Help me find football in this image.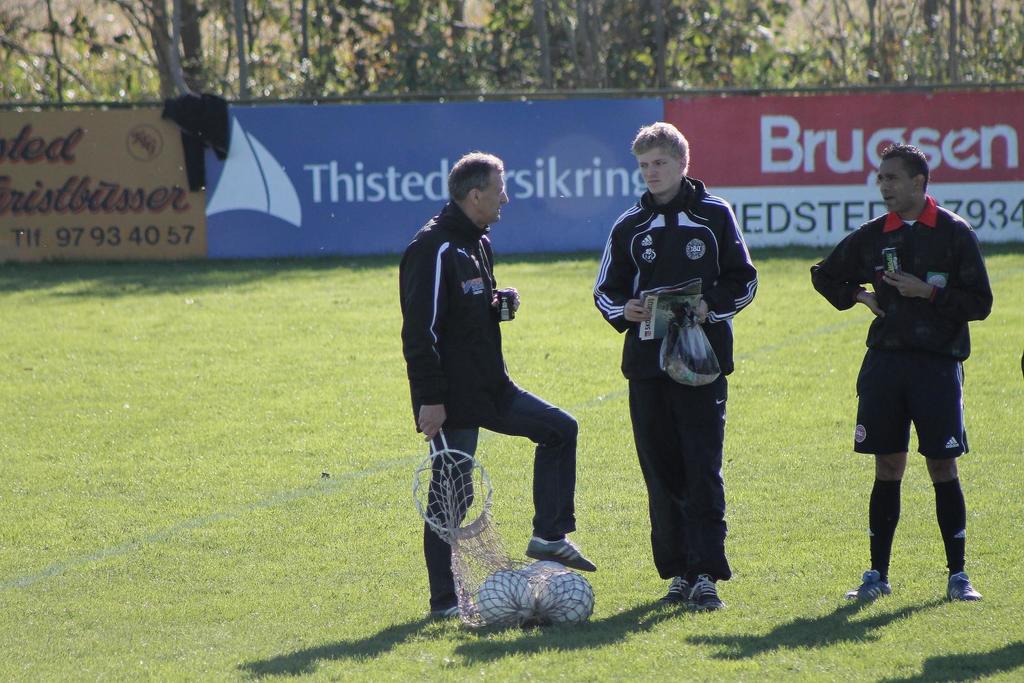
Found it: (left=543, top=572, right=597, bottom=631).
